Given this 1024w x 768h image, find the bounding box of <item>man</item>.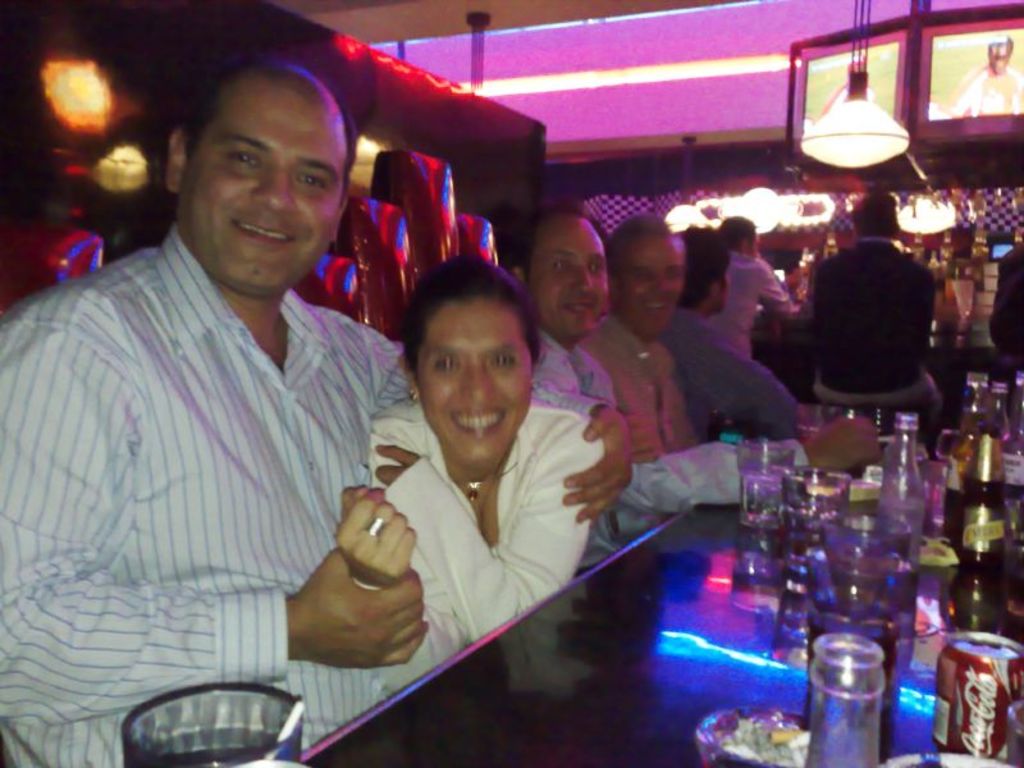
left=719, top=210, right=799, bottom=372.
